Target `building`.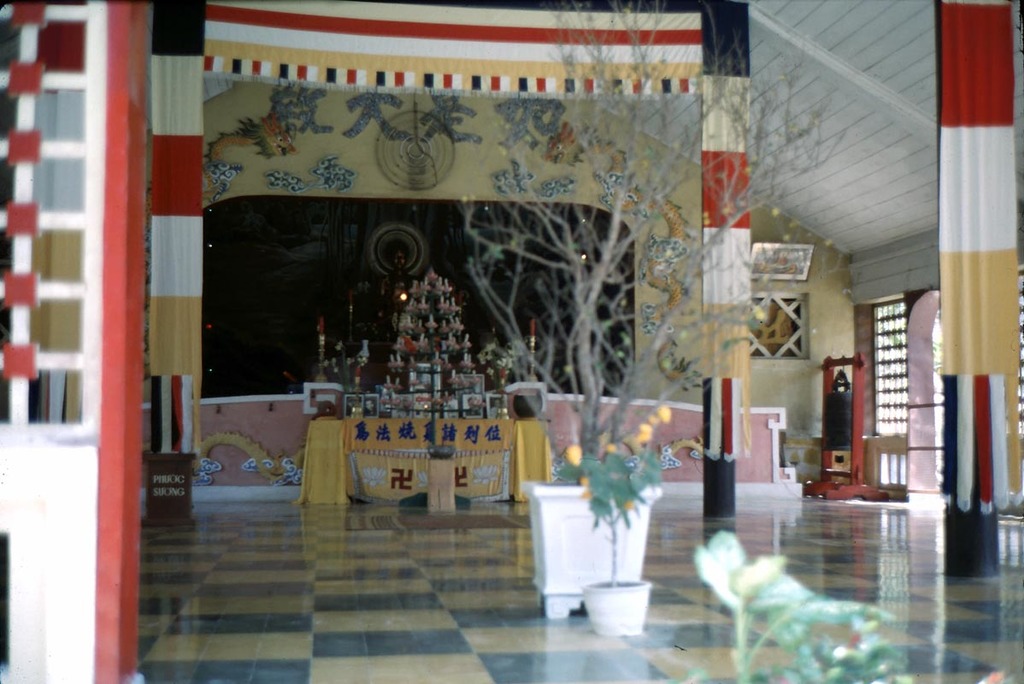
Target region: [0,0,1023,683].
